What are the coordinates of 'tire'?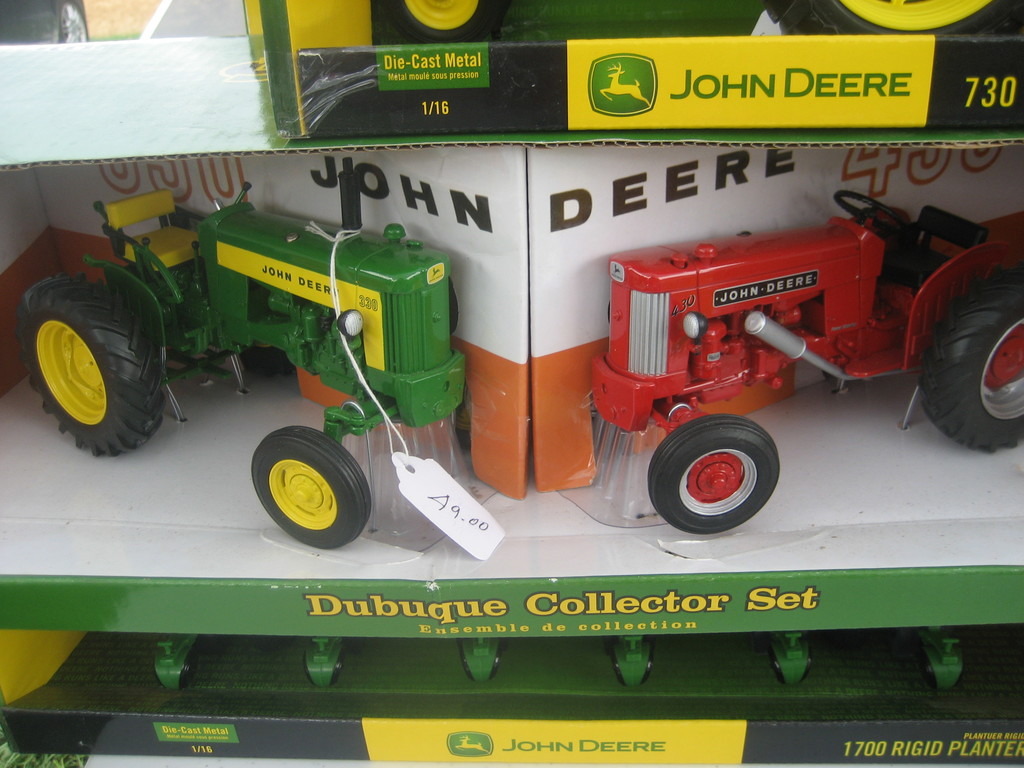
<box>253,426,369,545</box>.
